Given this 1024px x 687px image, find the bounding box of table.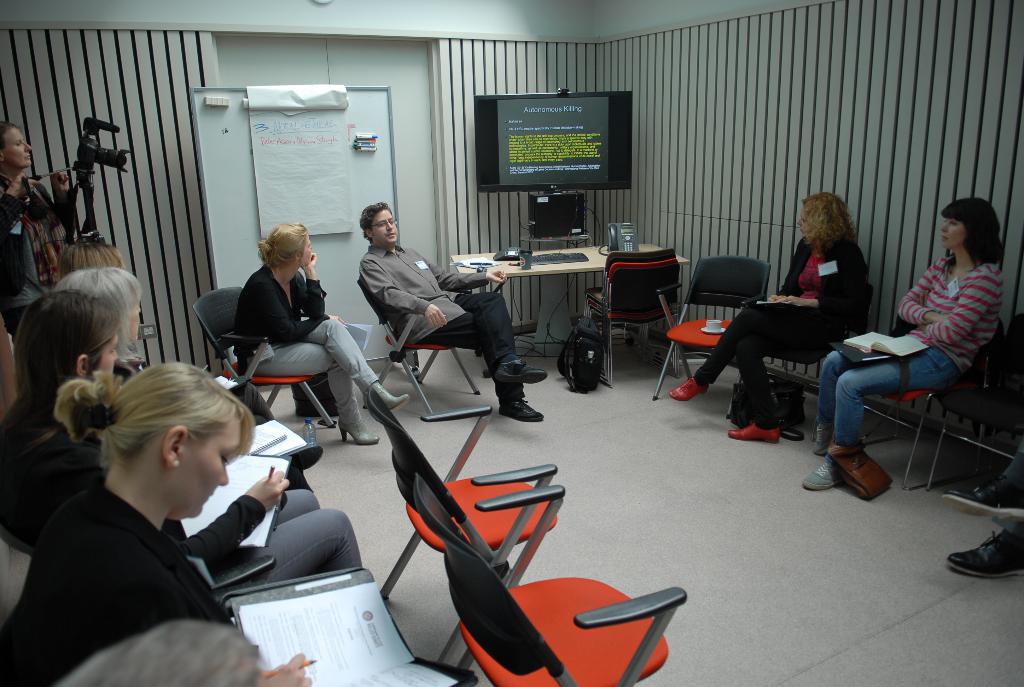
crop(450, 237, 691, 377).
